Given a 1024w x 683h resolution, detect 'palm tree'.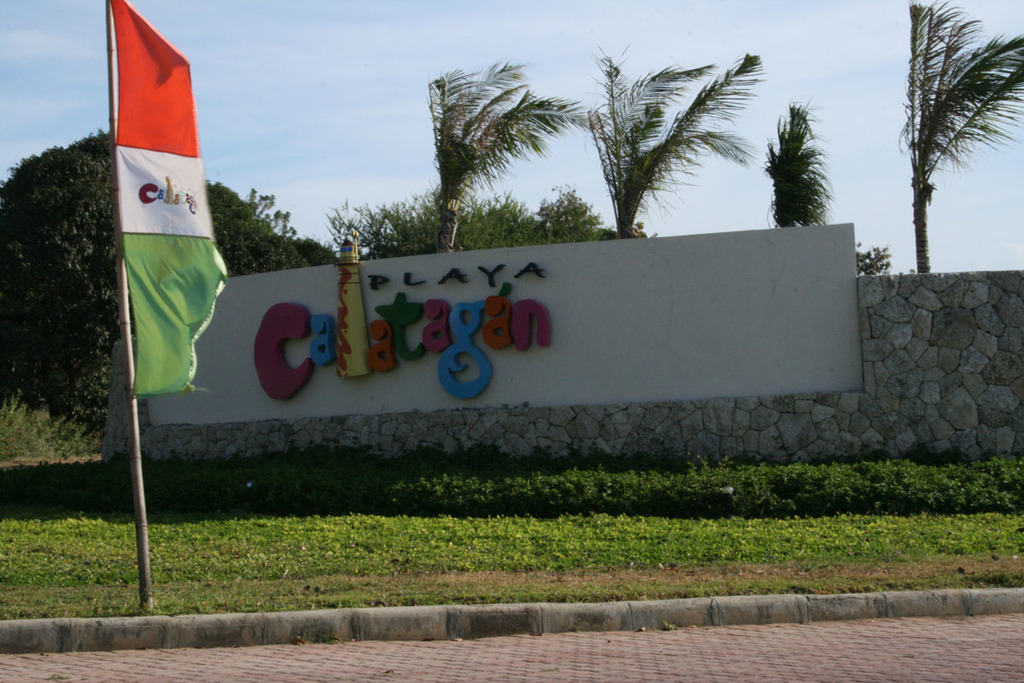
bbox=(895, 0, 1023, 275).
